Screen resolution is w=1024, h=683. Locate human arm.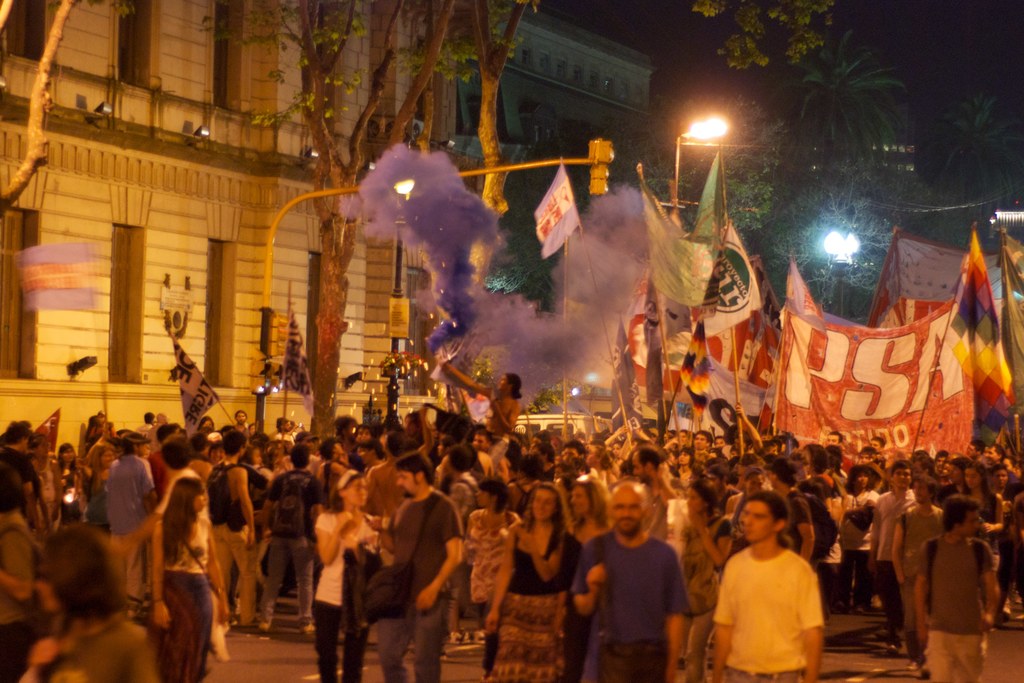
(left=976, top=488, right=1002, bottom=537).
